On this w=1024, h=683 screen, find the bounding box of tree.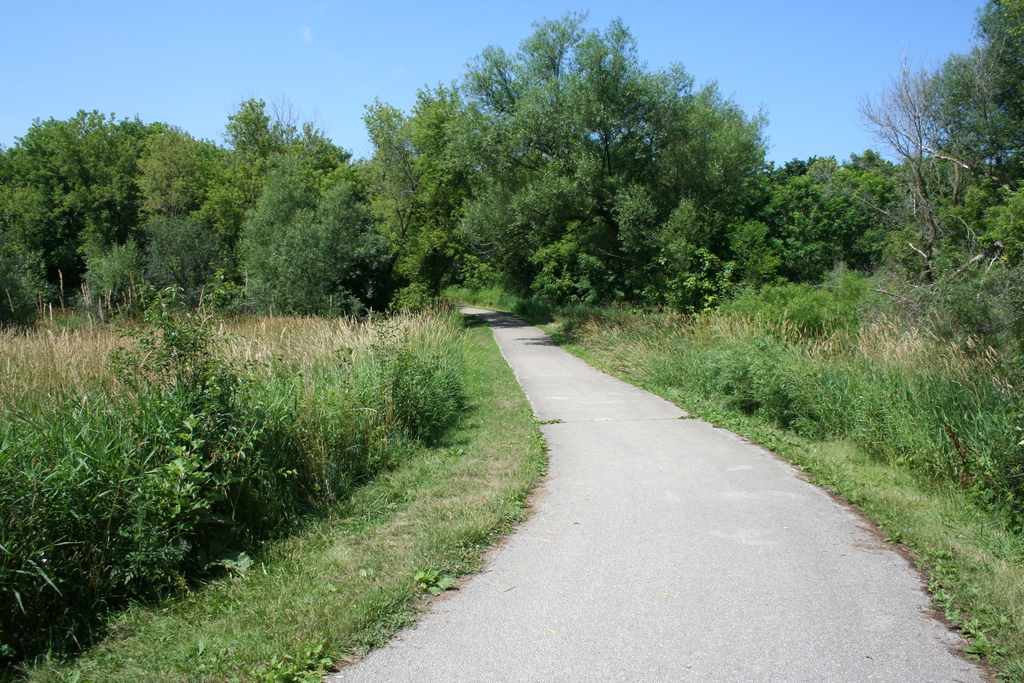
Bounding box: bbox=[379, 42, 800, 325].
